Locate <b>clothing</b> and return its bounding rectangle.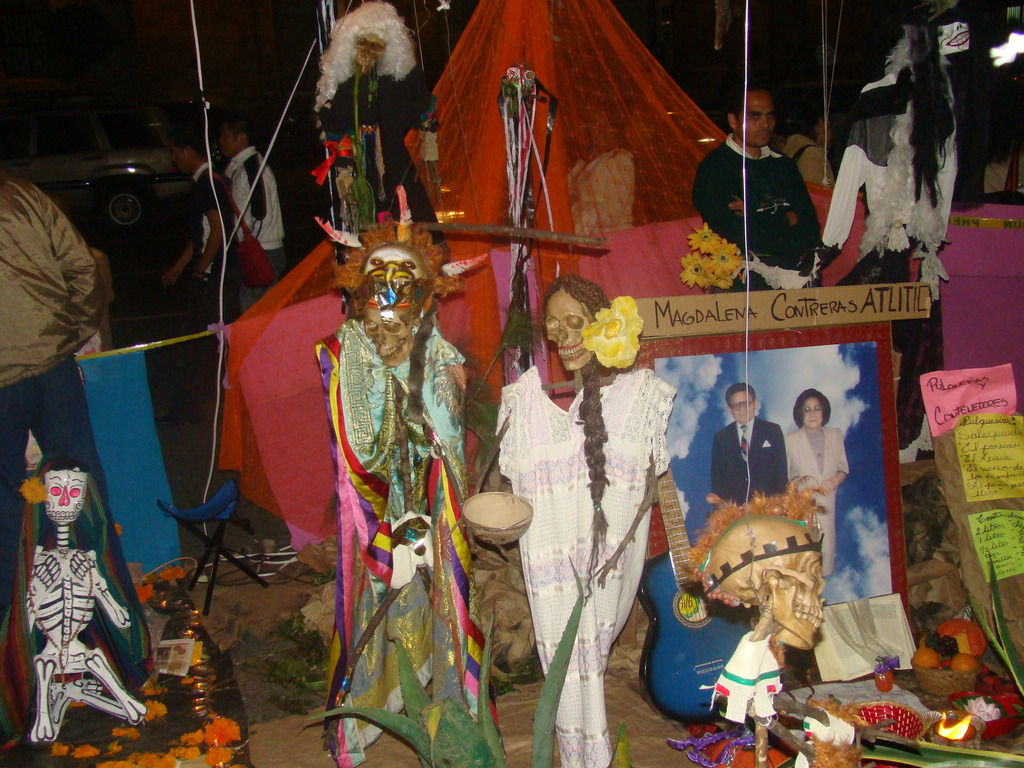
Rect(495, 365, 676, 767).
